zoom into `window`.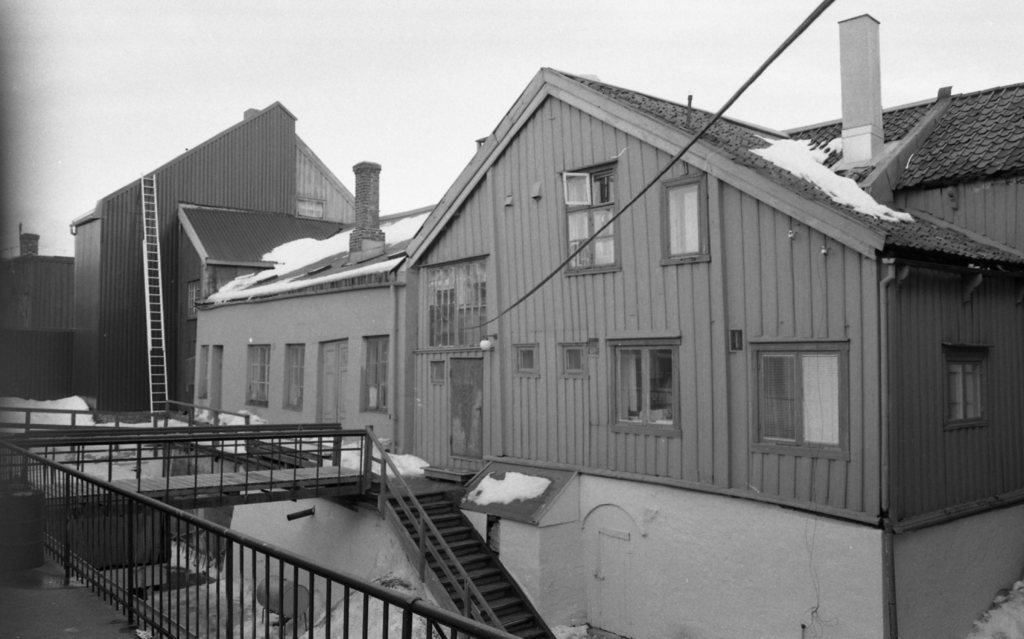
Zoom target: bbox=[279, 335, 309, 410].
